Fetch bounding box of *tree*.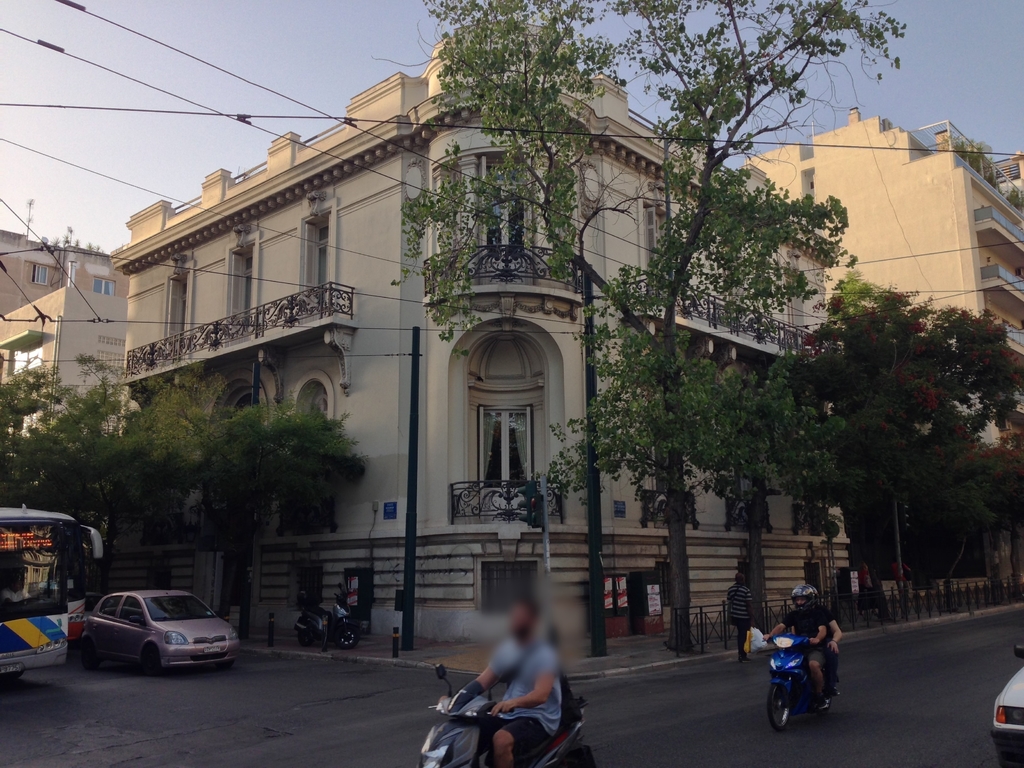
Bbox: [86,344,214,591].
